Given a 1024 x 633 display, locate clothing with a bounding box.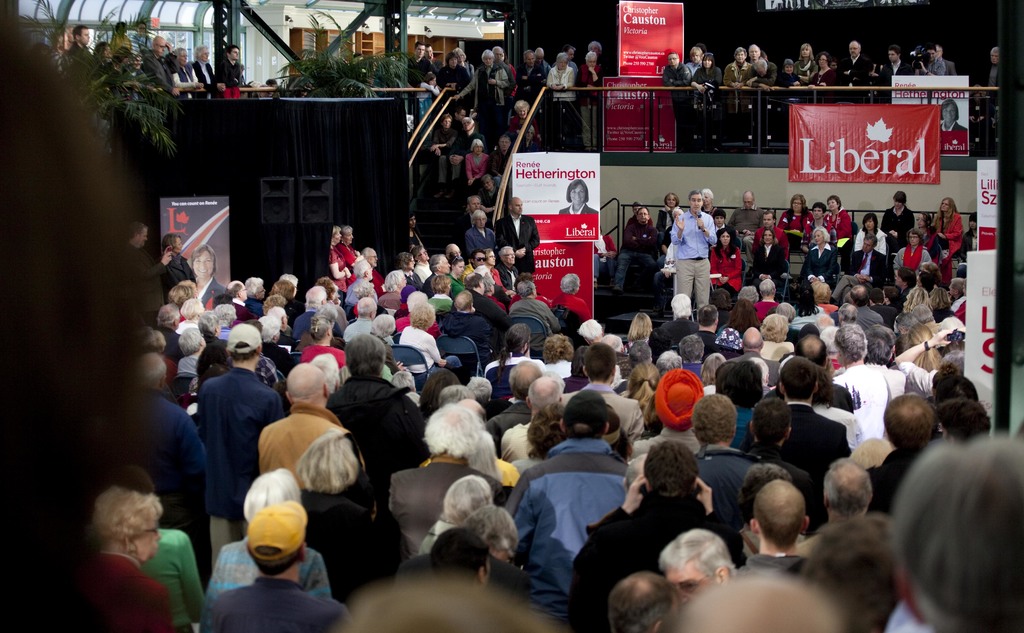
Located: {"x1": 670, "y1": 205, "x2": 712, "y2": 309}.
